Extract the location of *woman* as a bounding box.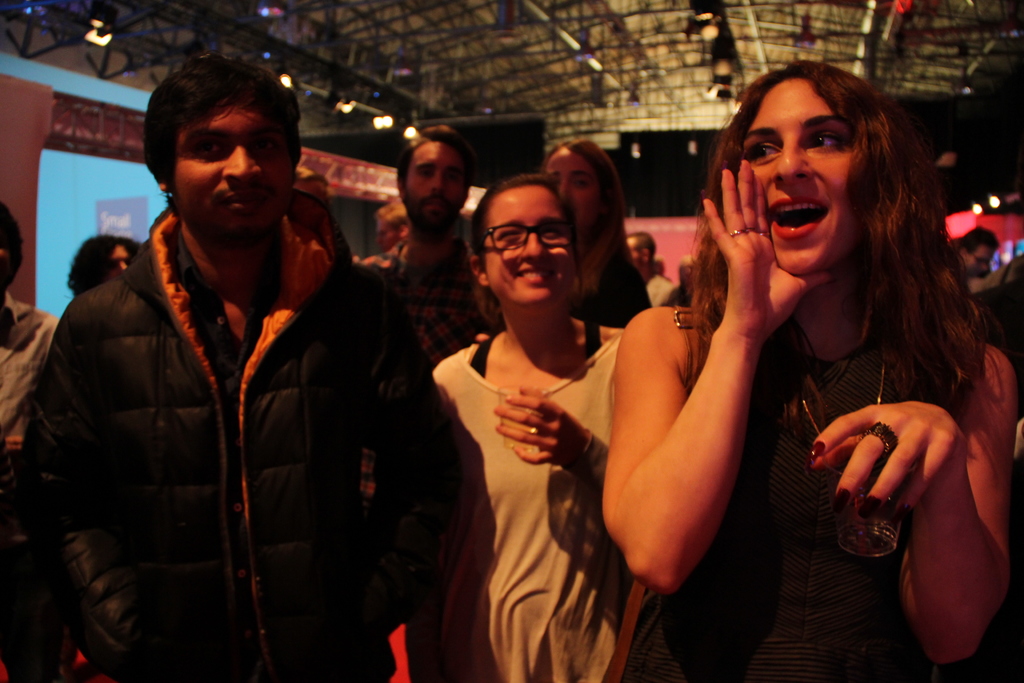
<region>600, 56, 1023, 682</region>.
